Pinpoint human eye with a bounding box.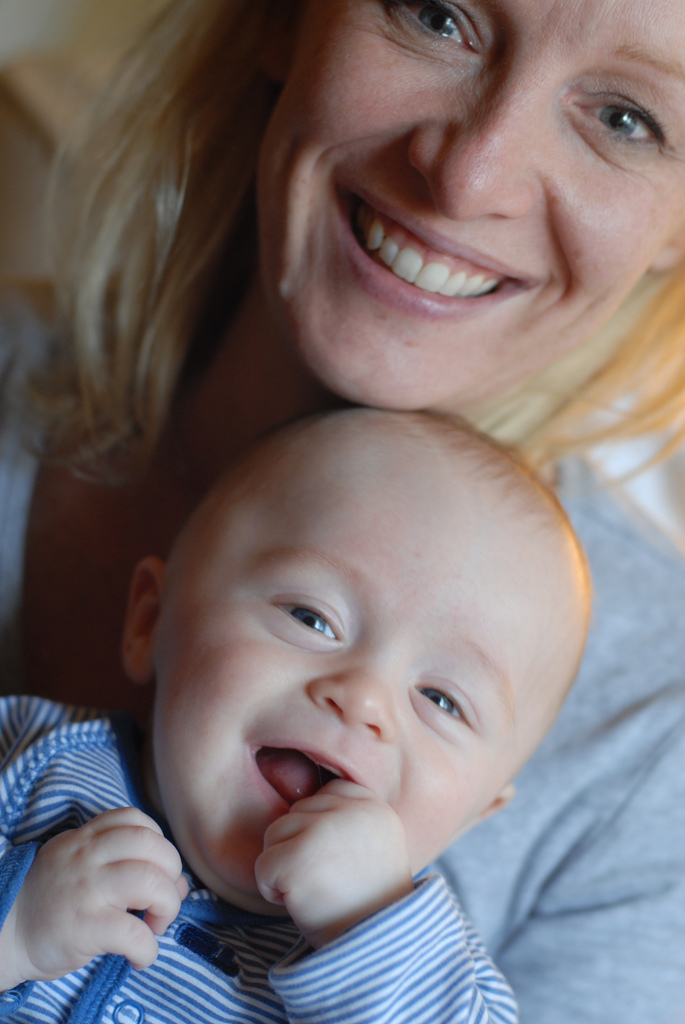
{"x1": 417, "y1": 678, "x2": 483, "y2": 736}.
